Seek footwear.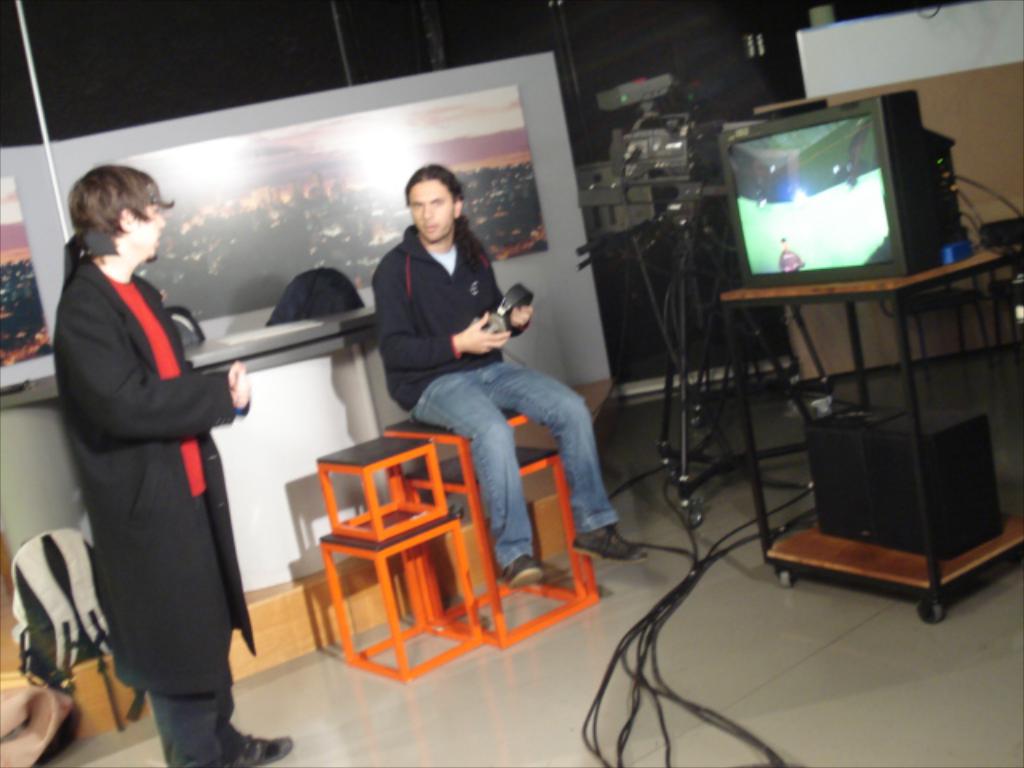
(left=571, top=523, right=651, bottom=565).
